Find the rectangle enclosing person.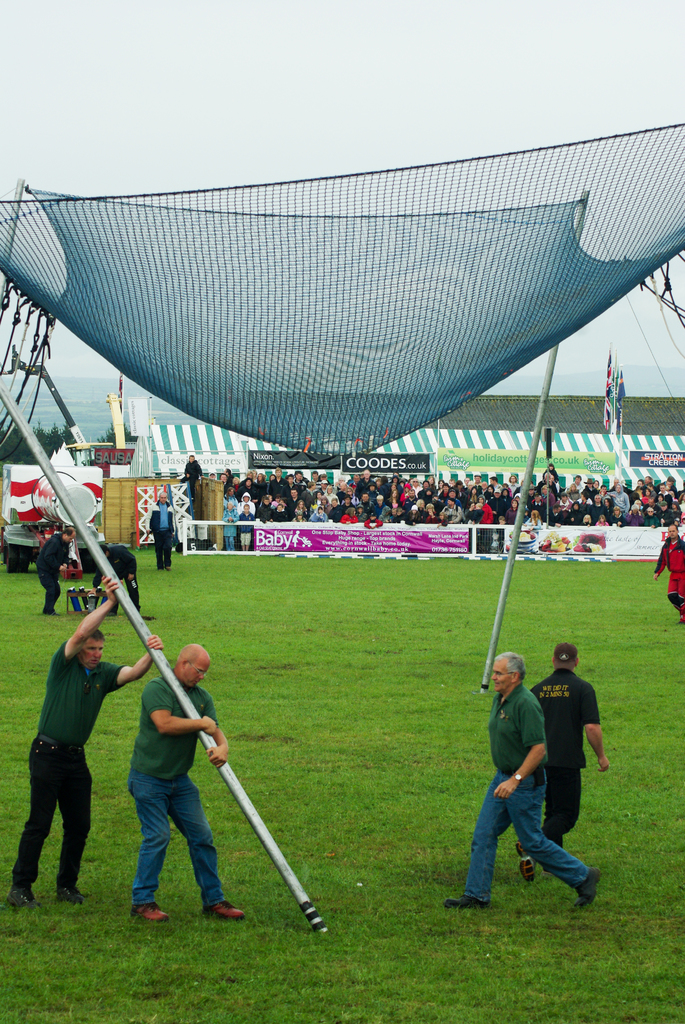
l=645, t=514, r=684, b=626.
